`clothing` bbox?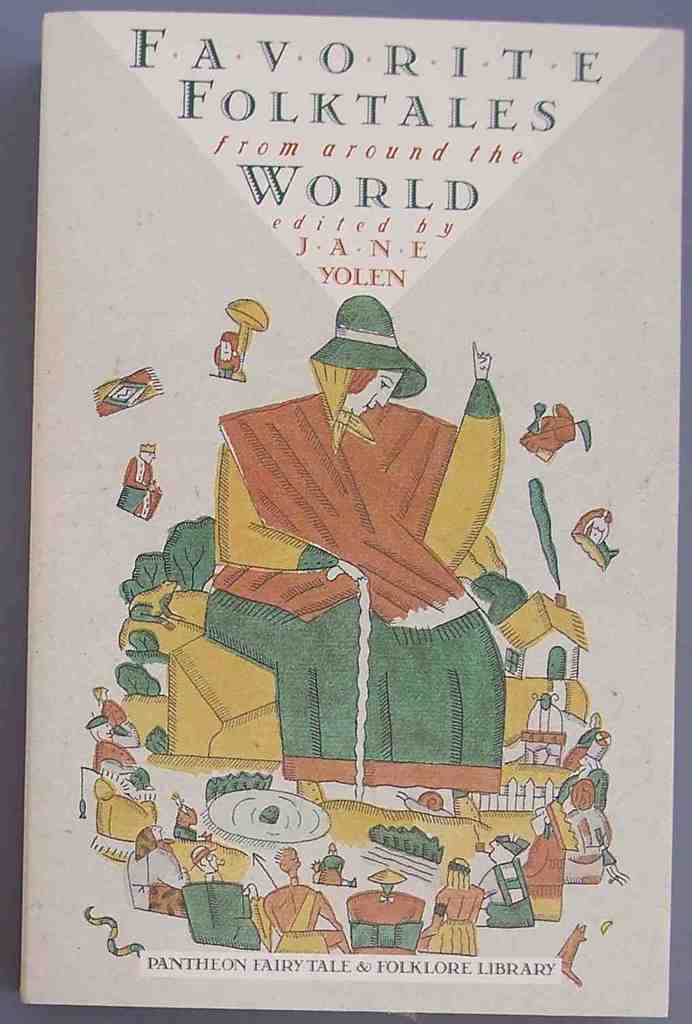
bbox(556, 768, 605, 812)
